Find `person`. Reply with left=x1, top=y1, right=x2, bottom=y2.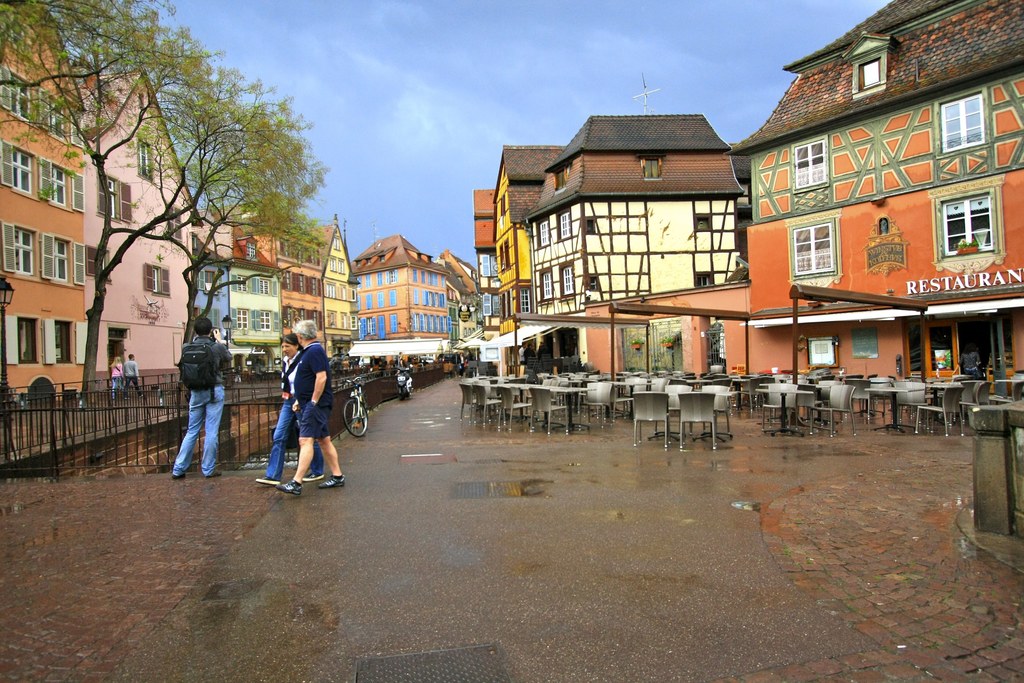
left=279, top=319, right=351, bottom=497.
